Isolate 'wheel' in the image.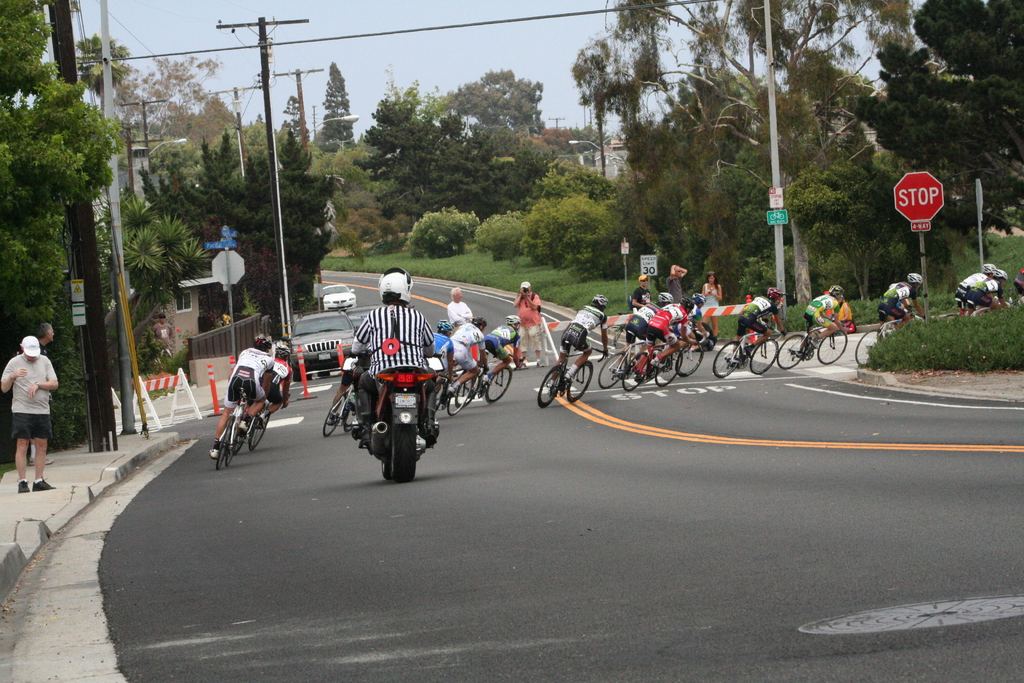
Isolated region: <bbox>817, 327, 849, 364</bbox>.
